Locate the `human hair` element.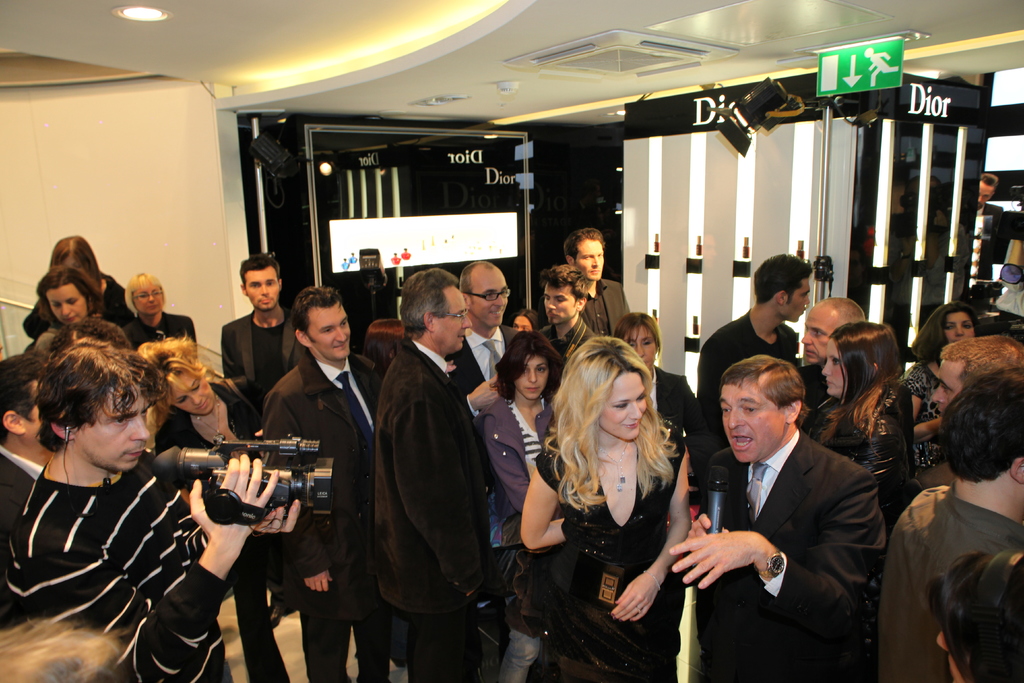
Element bbox: region(0, 352, 45, 438).
